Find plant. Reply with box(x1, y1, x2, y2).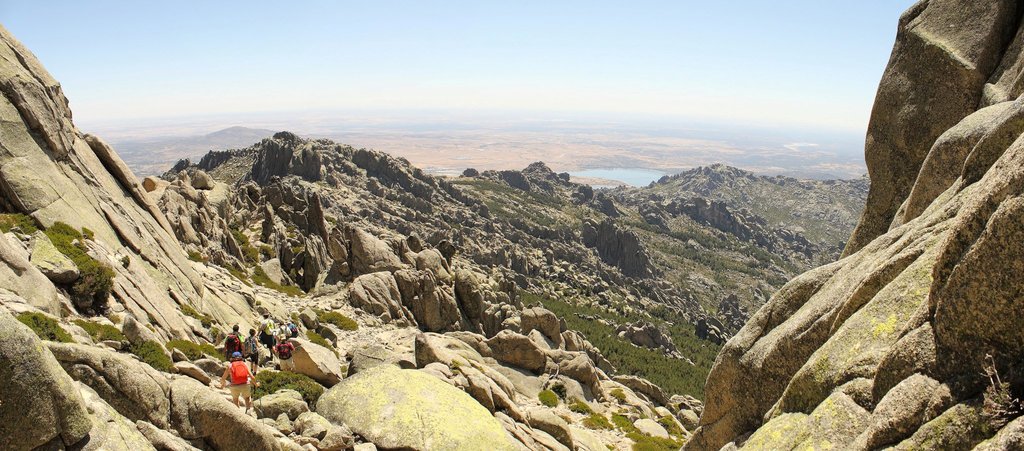
box(15, 303, 79, 339).
